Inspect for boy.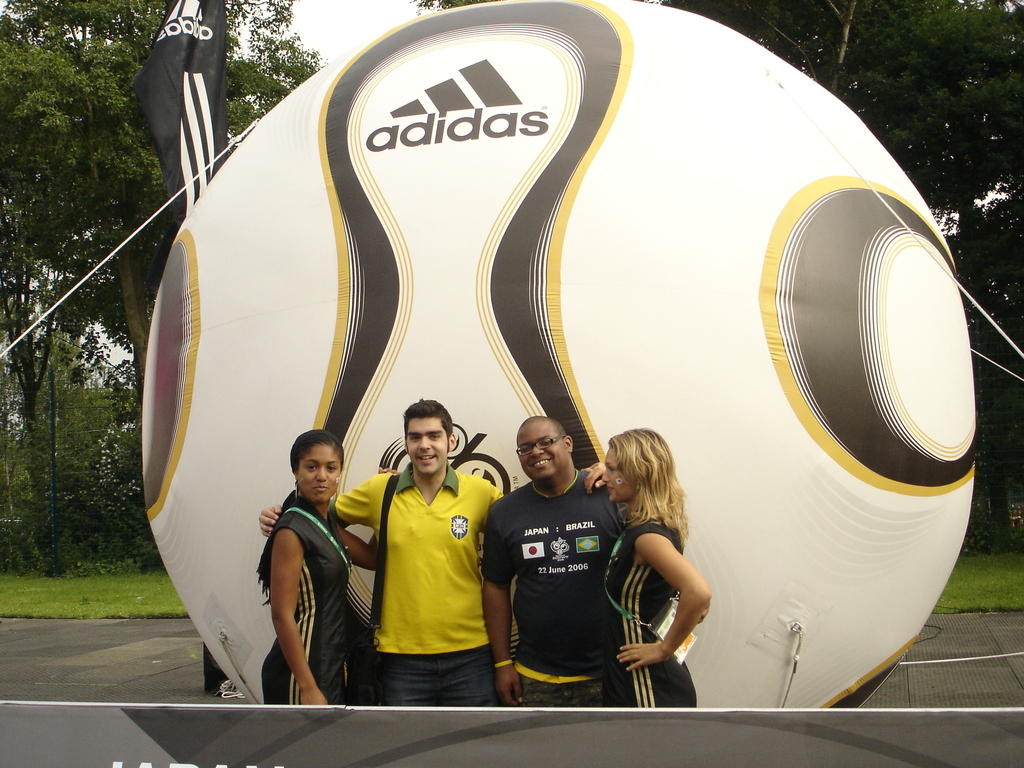
Inspection: 259/401/507/710.
